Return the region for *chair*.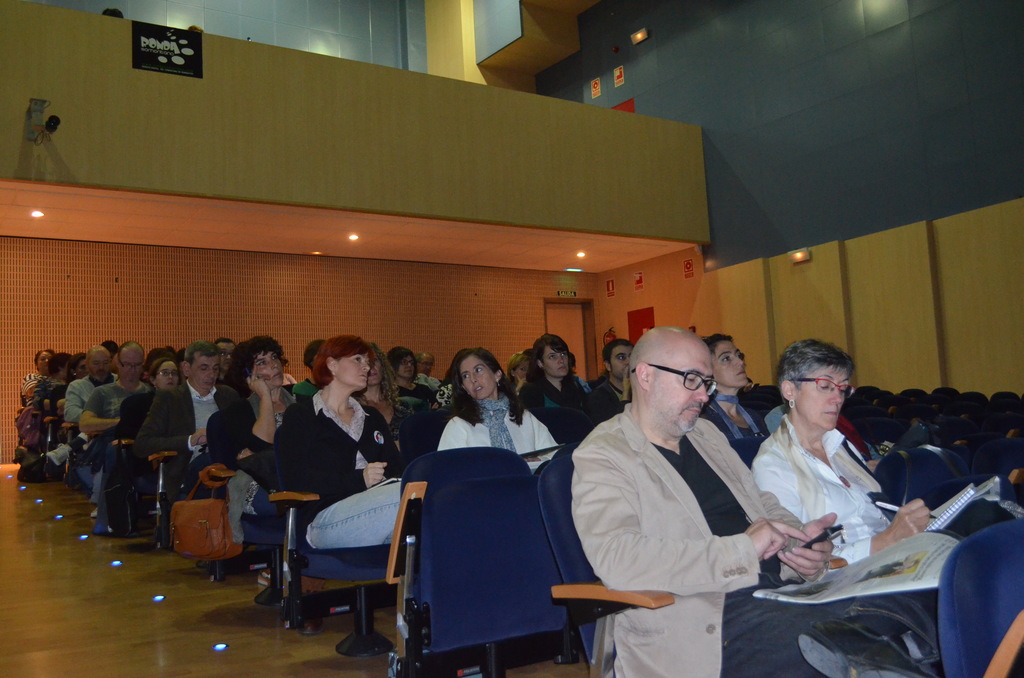
{"left": 968, "top": 434, "right": 1023, "bottom": 501}.
